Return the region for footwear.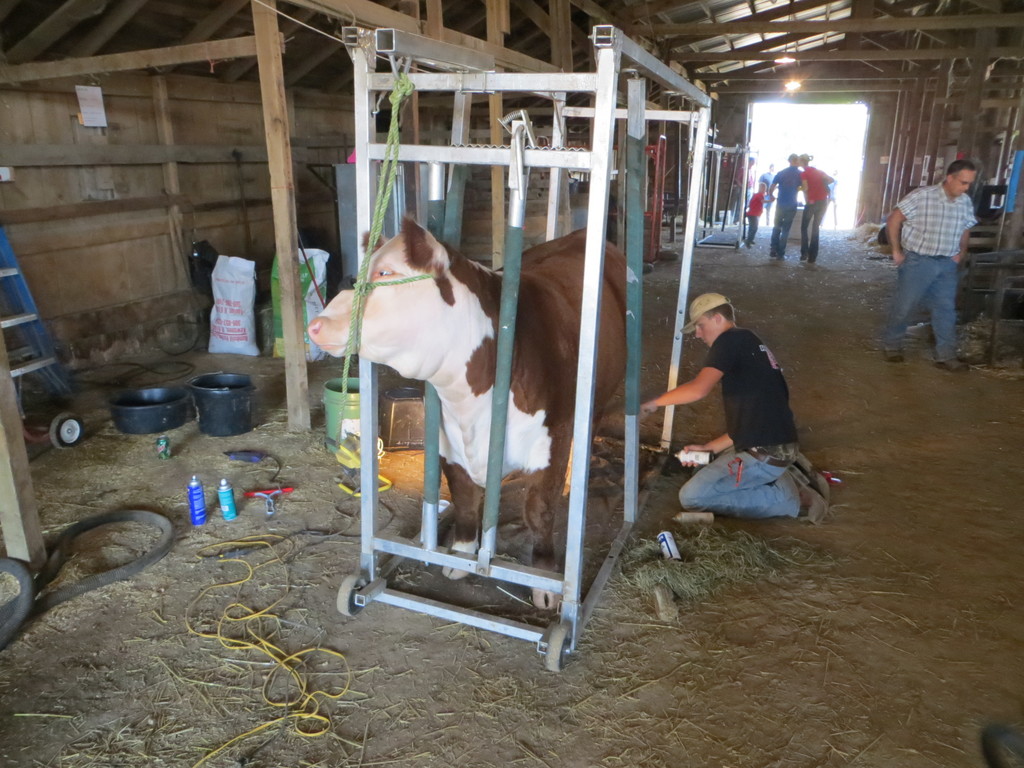
select_region(787, 471, 828, 526).
